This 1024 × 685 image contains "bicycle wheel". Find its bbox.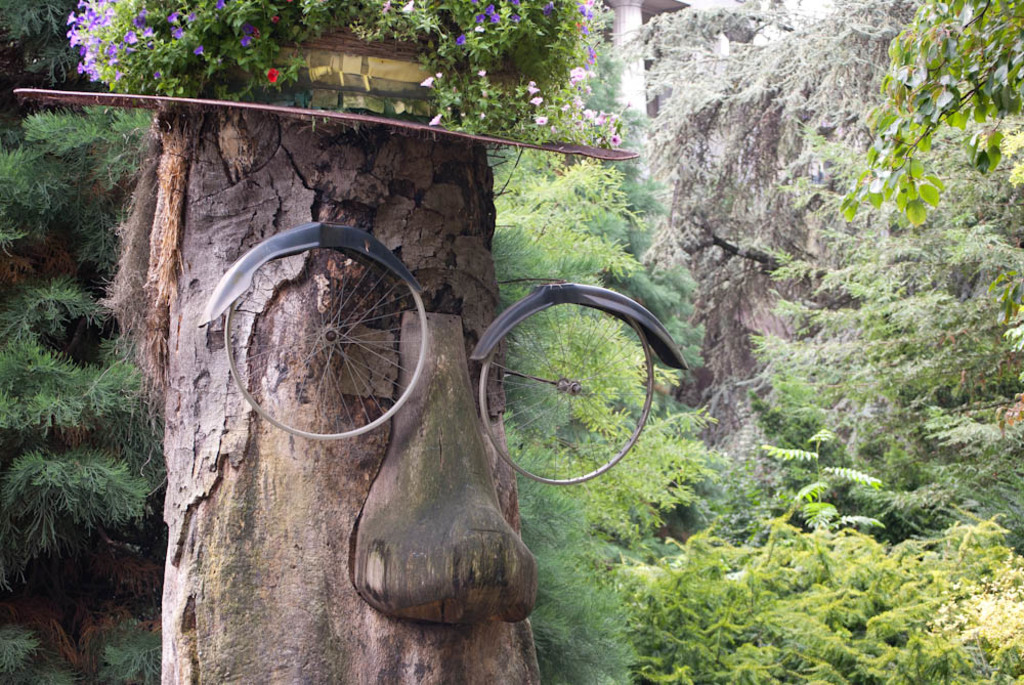
(left=205, top=215, right=429, bottom=457).
